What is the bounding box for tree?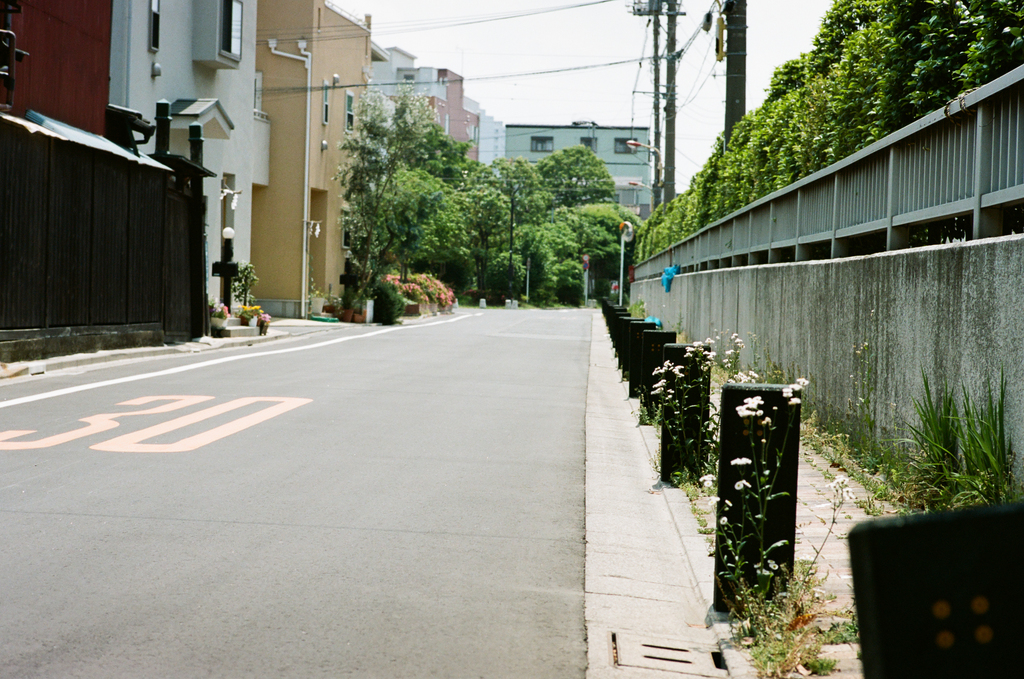
(594, 199, 646, 238).
